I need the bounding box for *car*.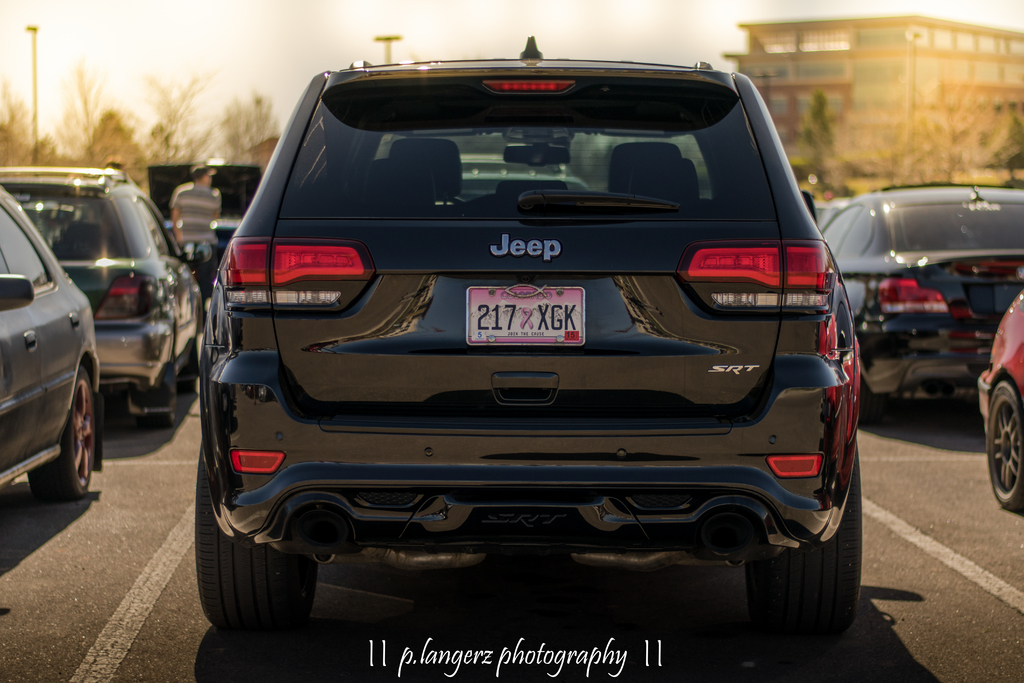
Here it is: locate(975, 293, 1023, 514).
